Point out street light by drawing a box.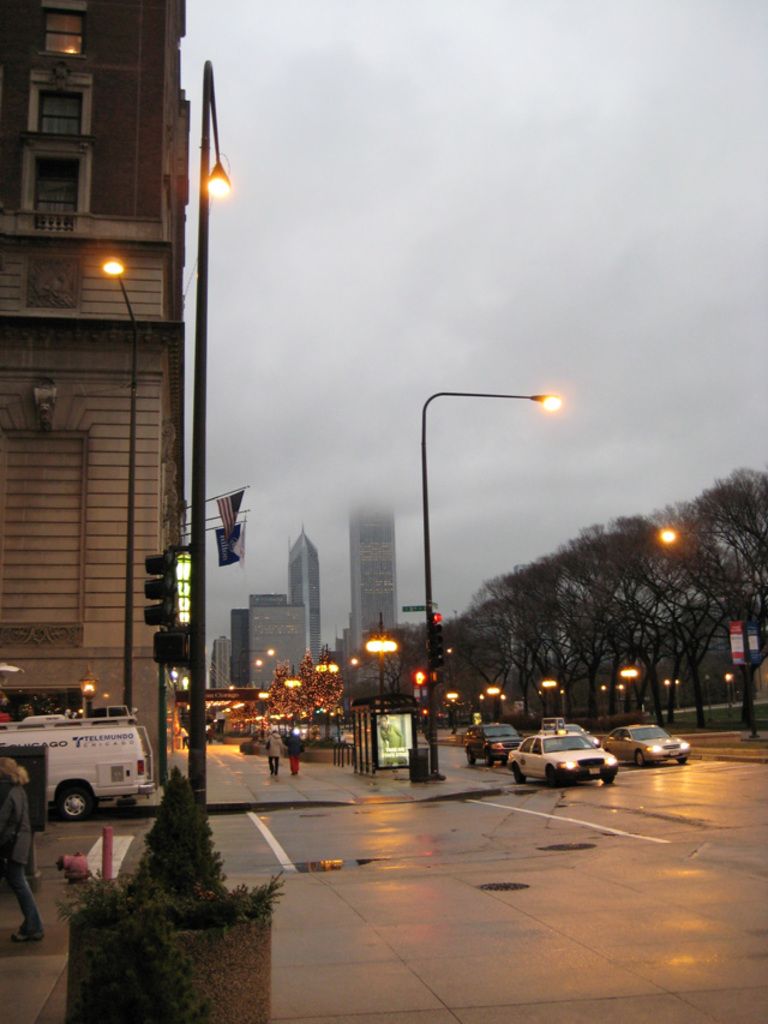
(left=196, top=58, right=235, bottom=832).
